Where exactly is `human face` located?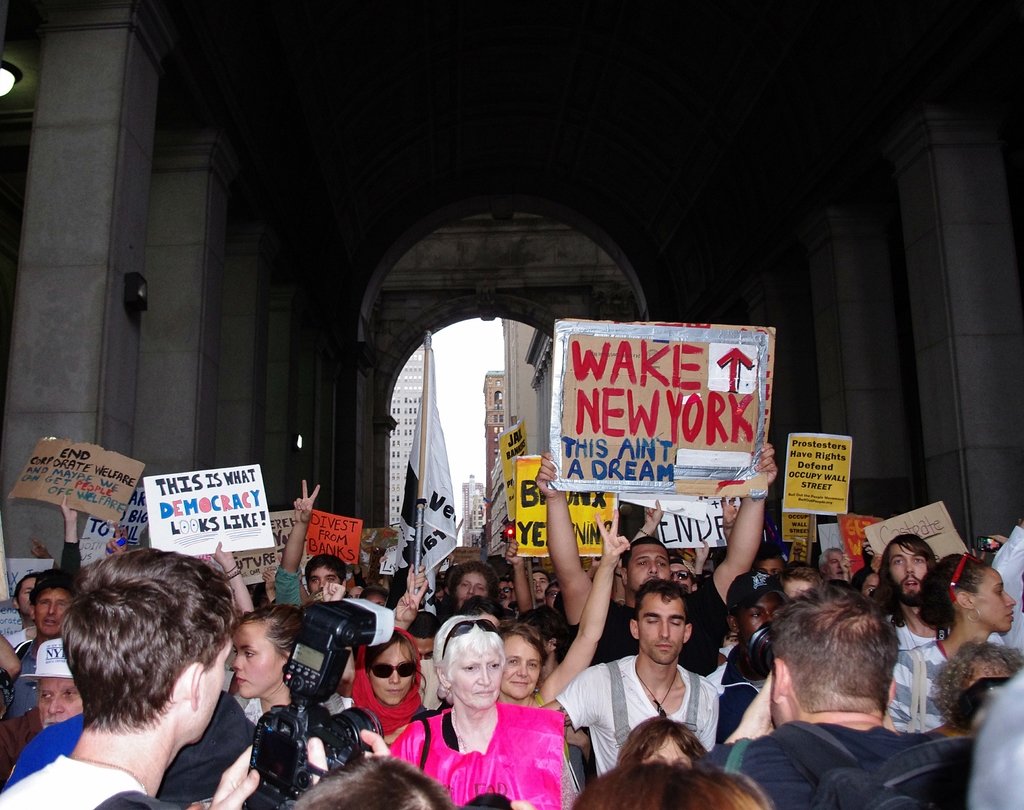
Its bounding box is select_region(634, 604, 682, 667).
